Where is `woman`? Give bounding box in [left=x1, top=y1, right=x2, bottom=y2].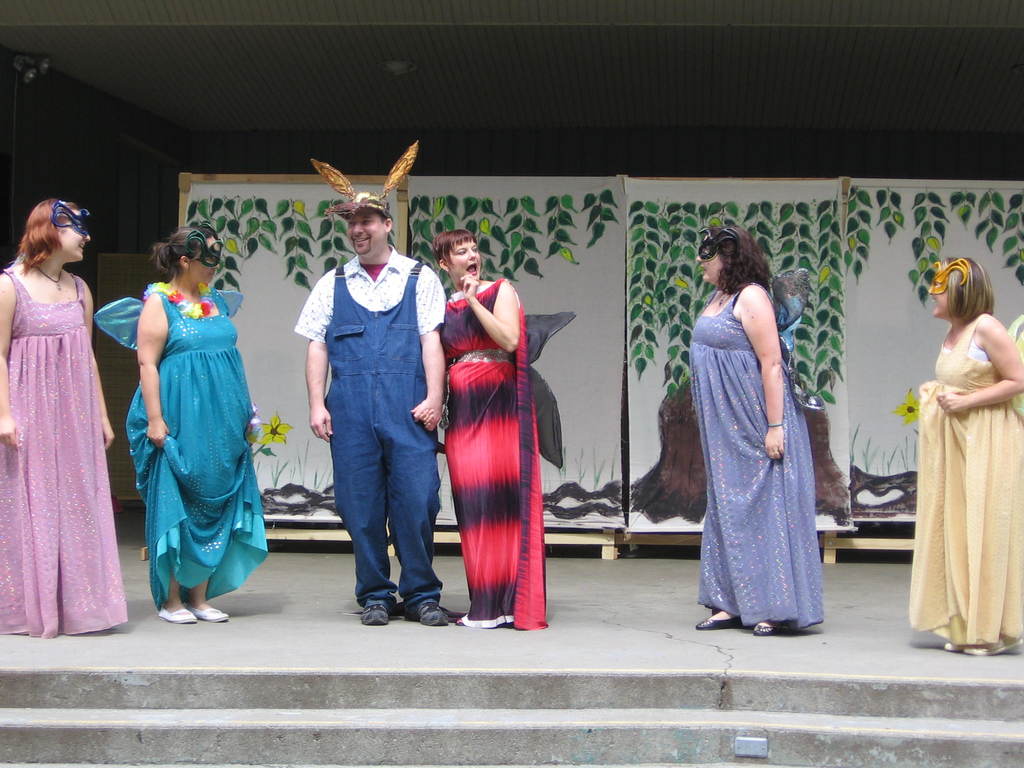
[left=122, top=223, right=272, bottom=632].
